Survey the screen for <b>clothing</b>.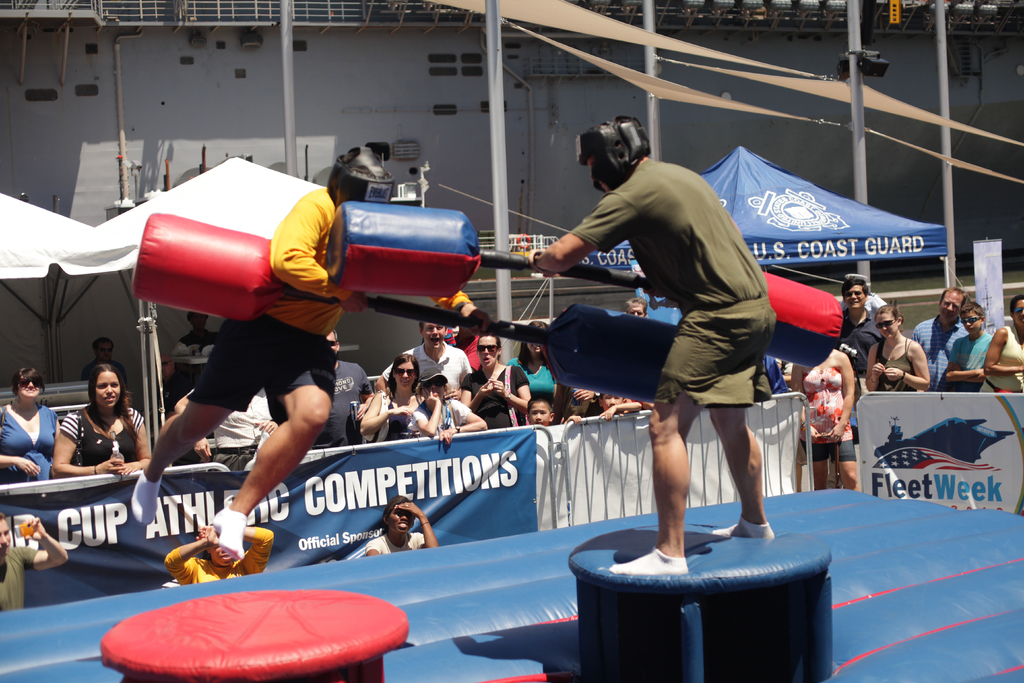
Survey found: pyautogui.locateOnScreen(881, 342, 924, 385).
